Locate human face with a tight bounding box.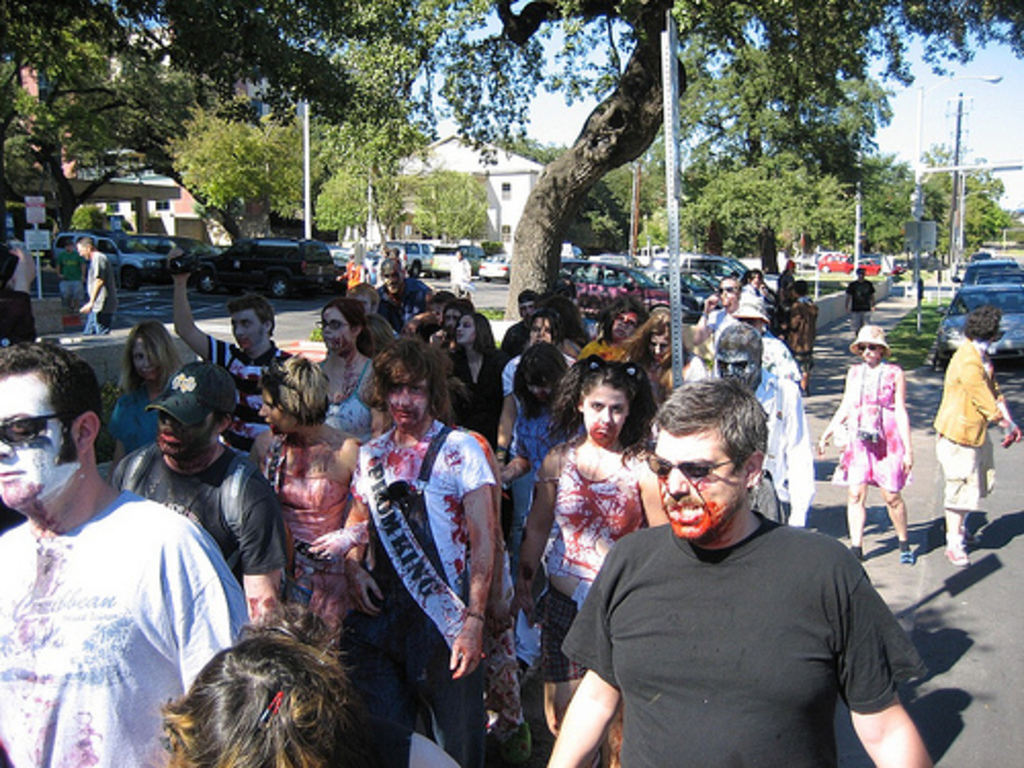
{"left": 535, "top": 317, "right": 549, "bottom": 338}.
